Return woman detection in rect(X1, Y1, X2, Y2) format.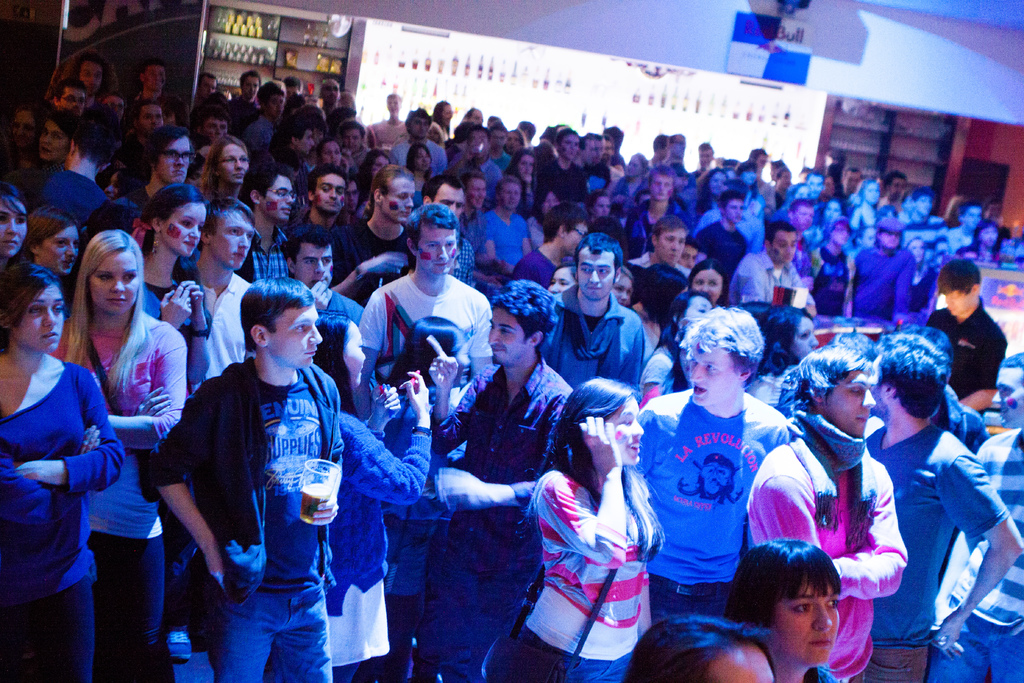
rect(746, 305, 820, 409).
